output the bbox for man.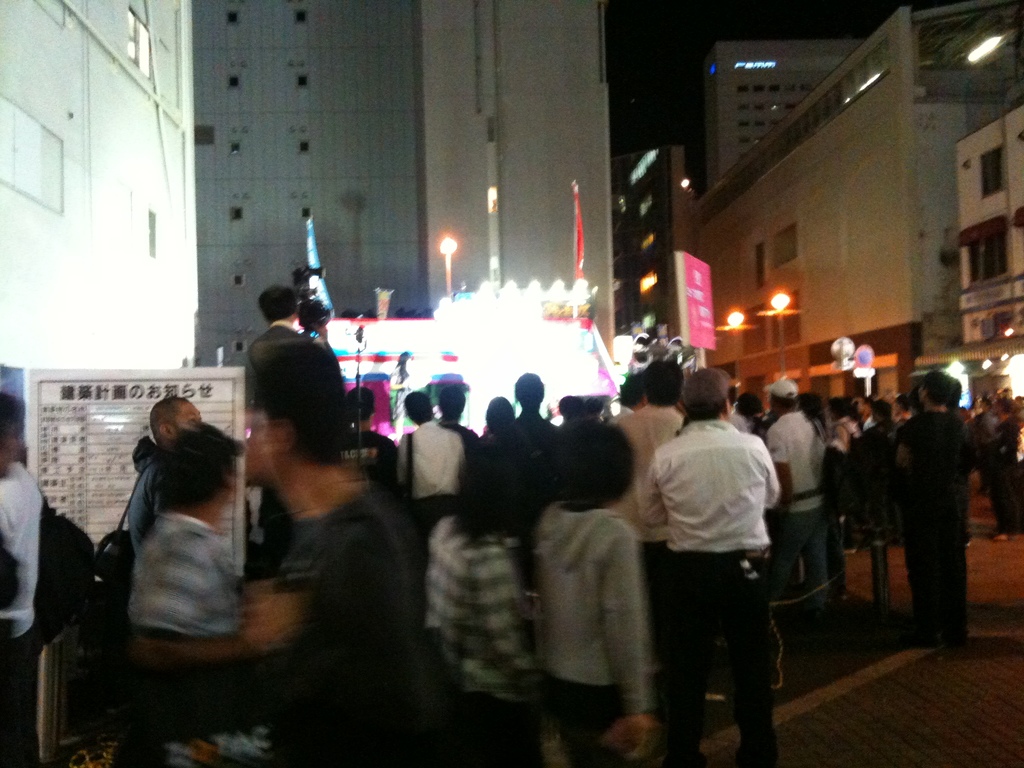
left=637, top=376, right=808, bottom=762.
